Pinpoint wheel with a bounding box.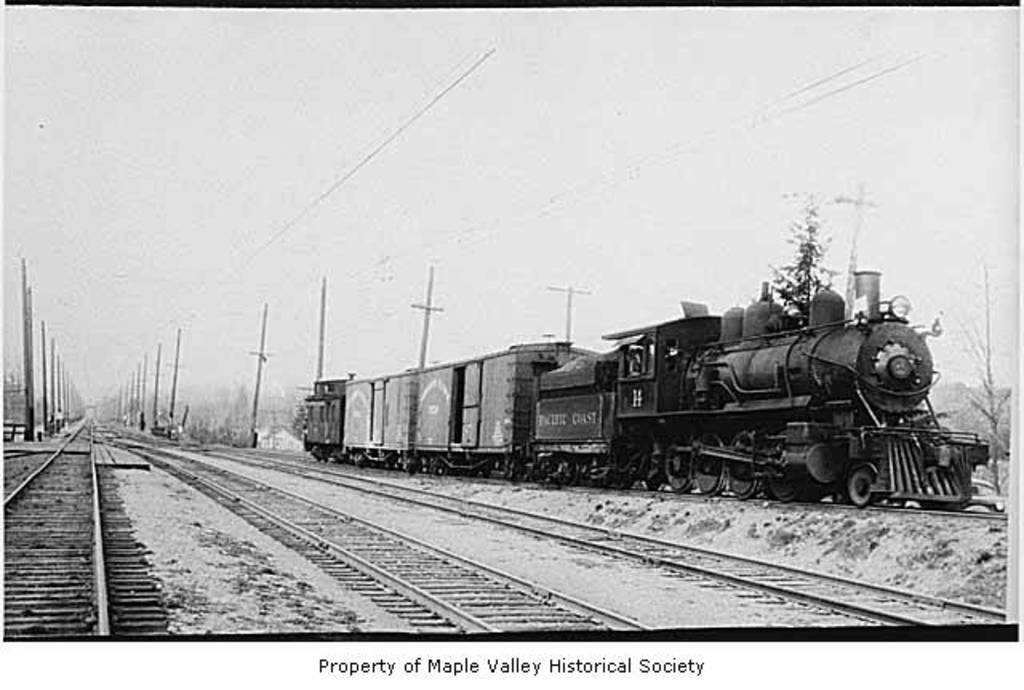
detection(694, 431, 728, 491).
